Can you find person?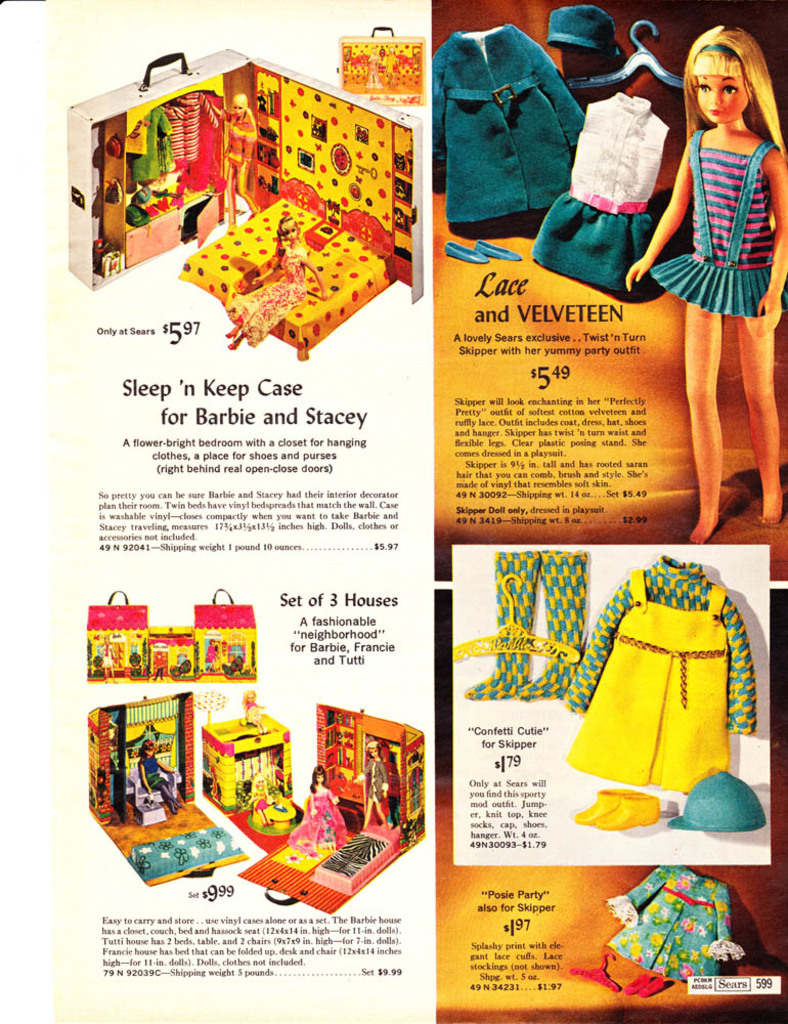
Yes, bounding box: box=[206, 94, 255, 220].
